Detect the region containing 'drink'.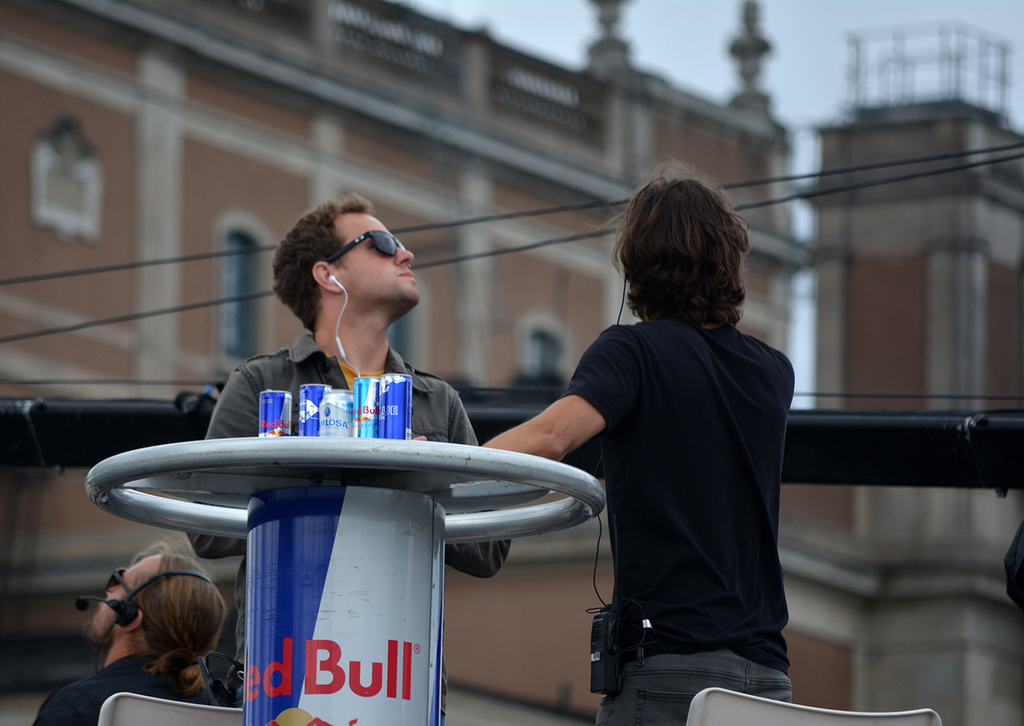
[x1=379, y1=372, x2=410, y2=441].
